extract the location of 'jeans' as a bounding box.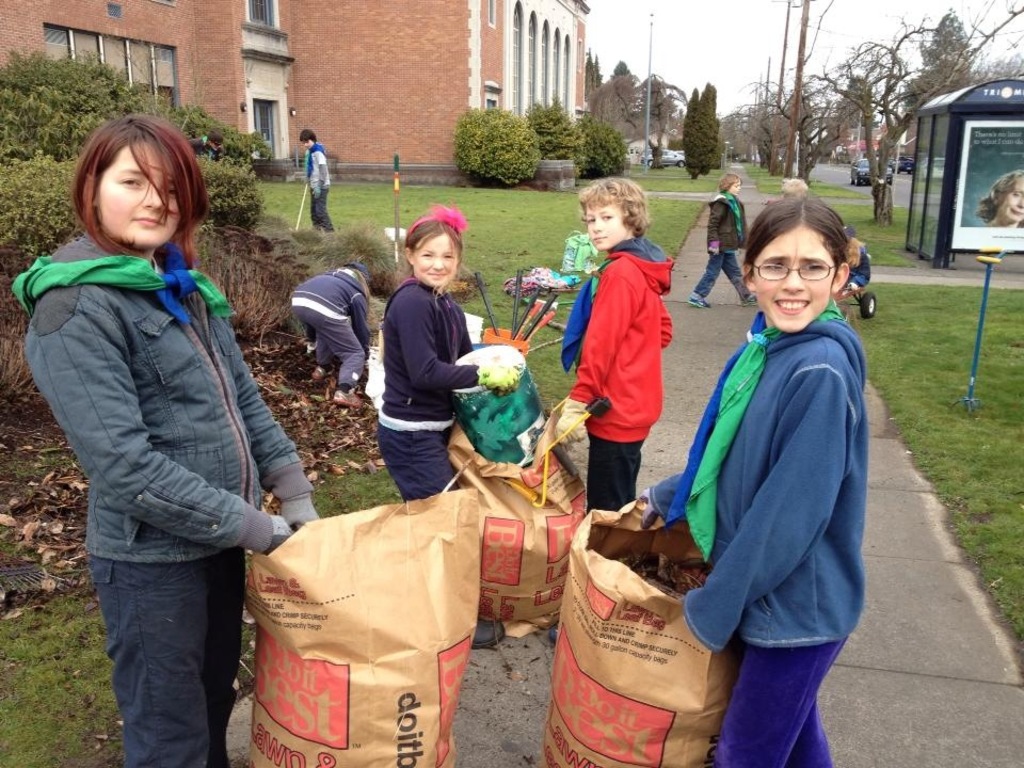
x1=695 y1=245 x2=758 y2=303.
